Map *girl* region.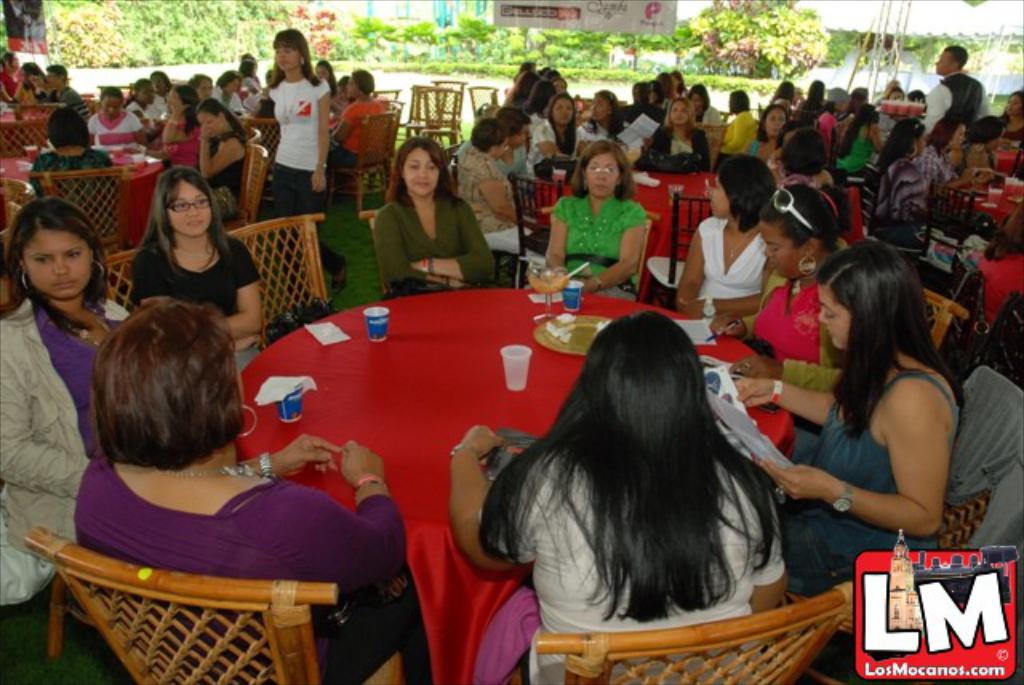
Mapped to (450, 112, 522, 253).
